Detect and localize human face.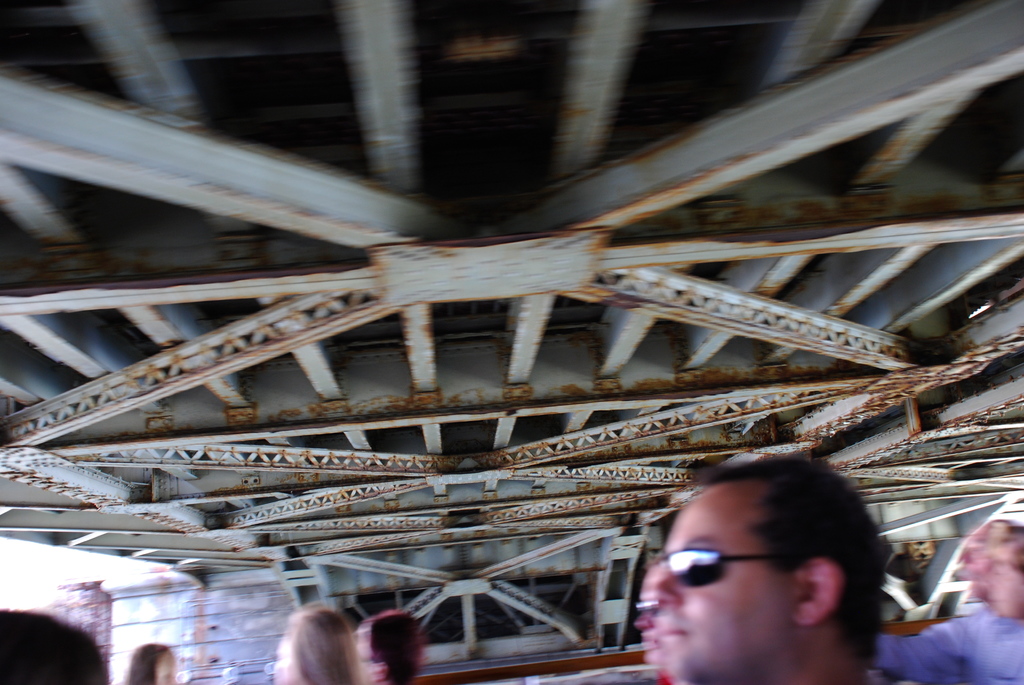
Localized at select_region(640, 567, 661, 663).
